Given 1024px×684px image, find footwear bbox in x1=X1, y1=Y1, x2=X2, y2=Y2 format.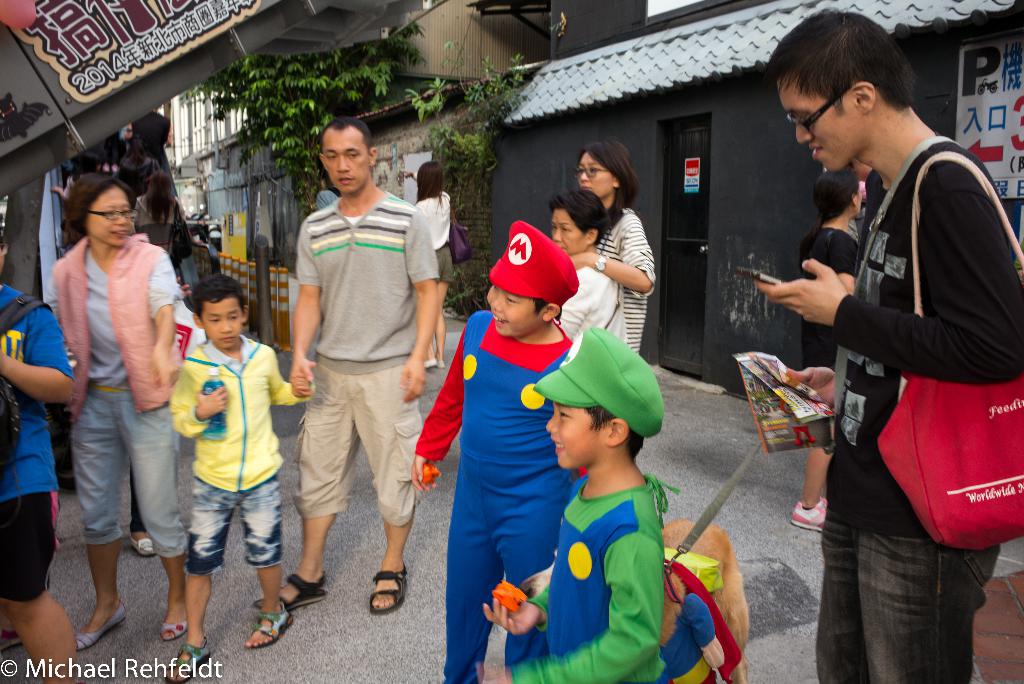
x1=249, y1=567, x2=333, y2=611.
